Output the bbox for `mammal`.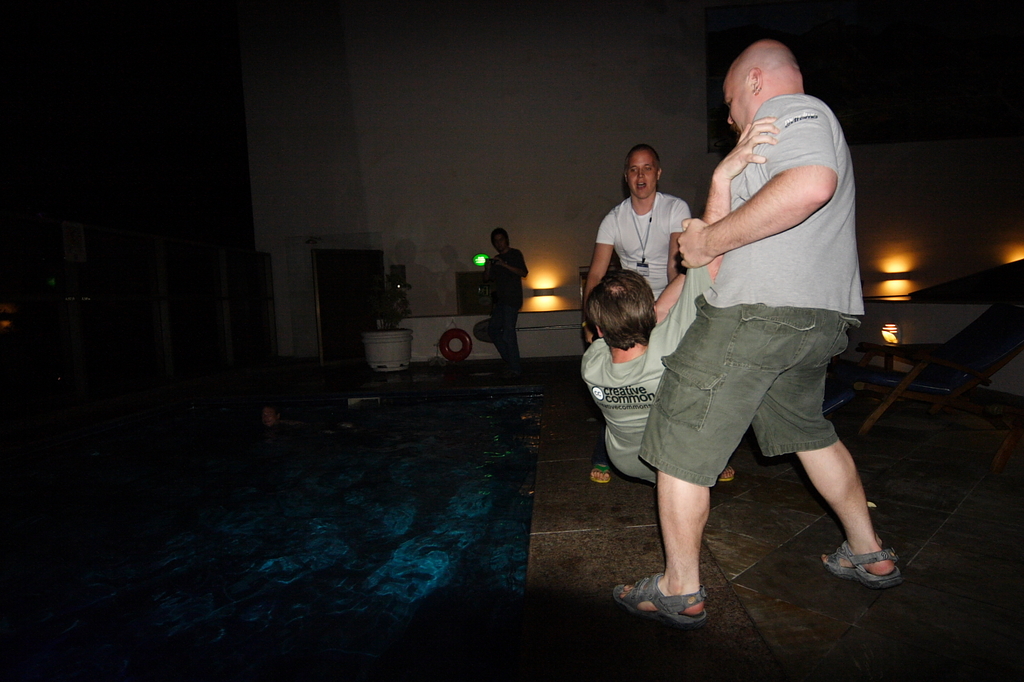
{"left": 578, "top": 112, "right": 781, "bottom": 483}.
